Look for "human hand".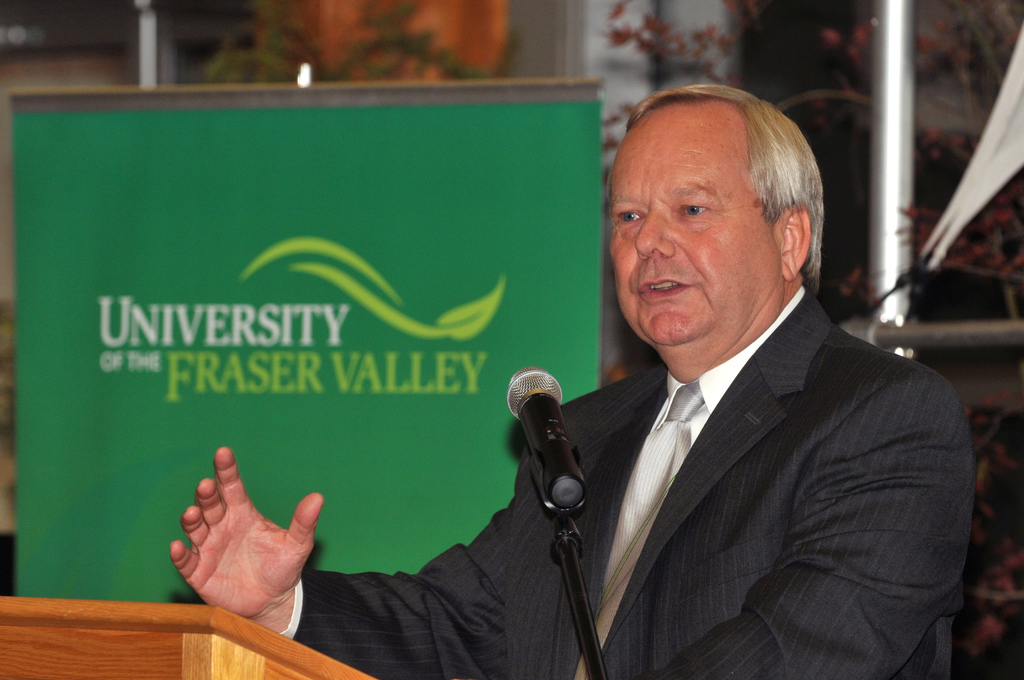
Found: (left=152, top=453, right=290, bottom=614).
